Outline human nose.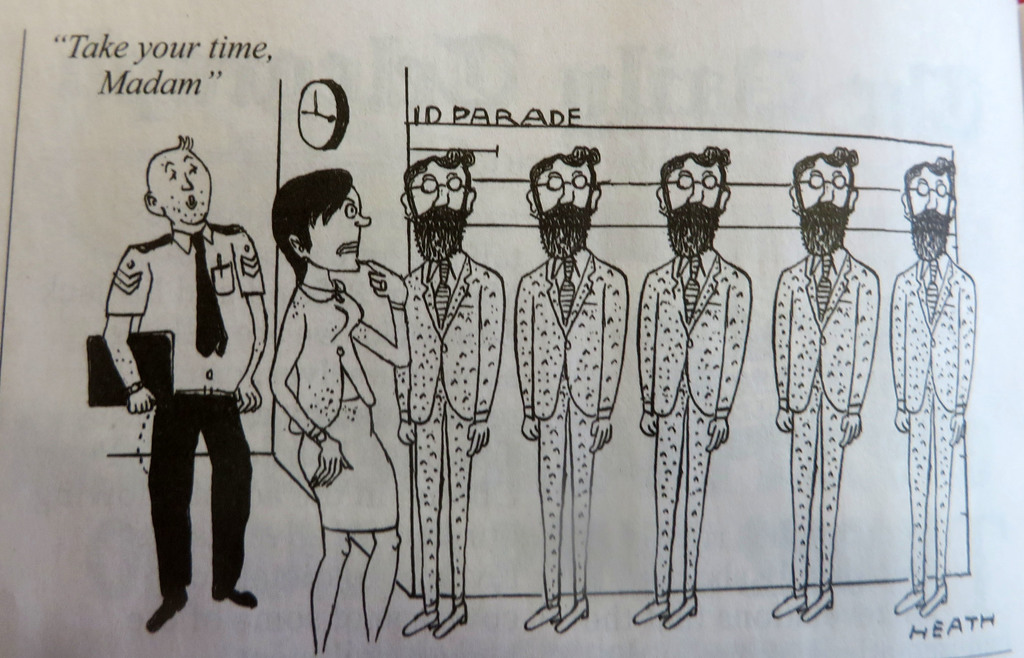
Outline: box=[356, 213, 372, 229].
